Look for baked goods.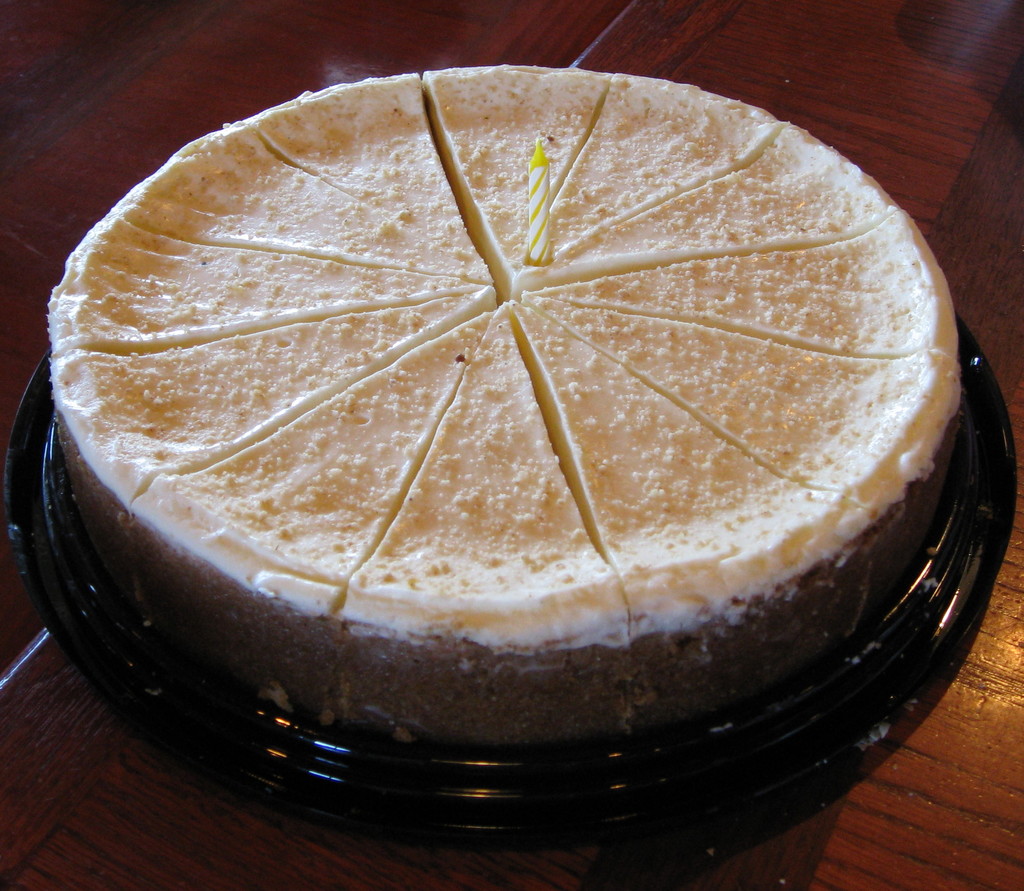
Found: l=38, t=41, r=1023, b=799.
